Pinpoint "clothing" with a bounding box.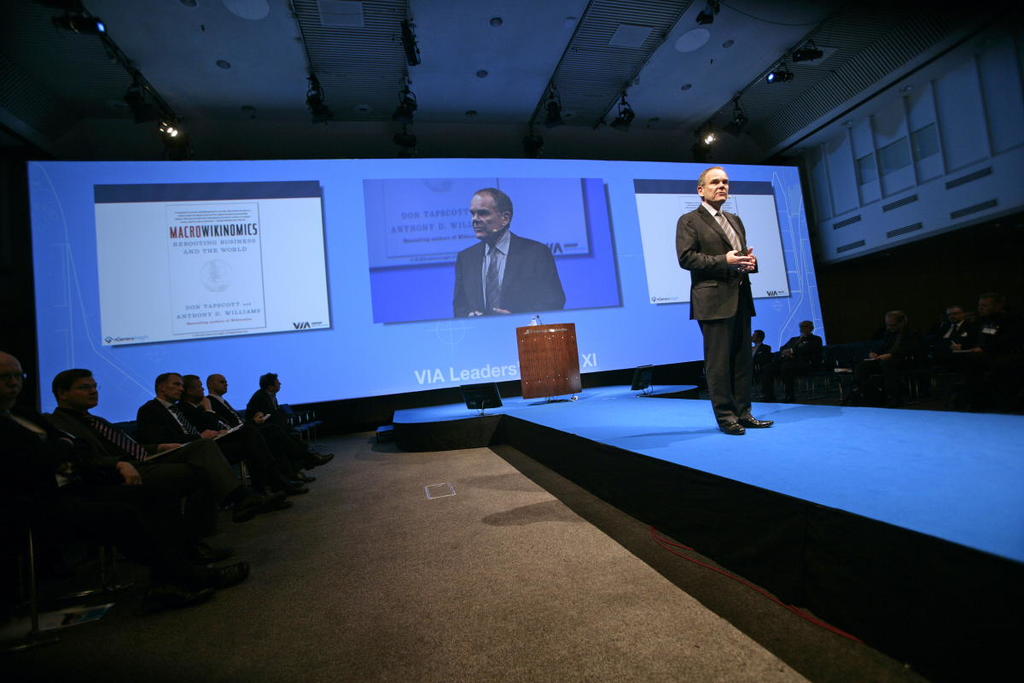
[873,322,923,366].
